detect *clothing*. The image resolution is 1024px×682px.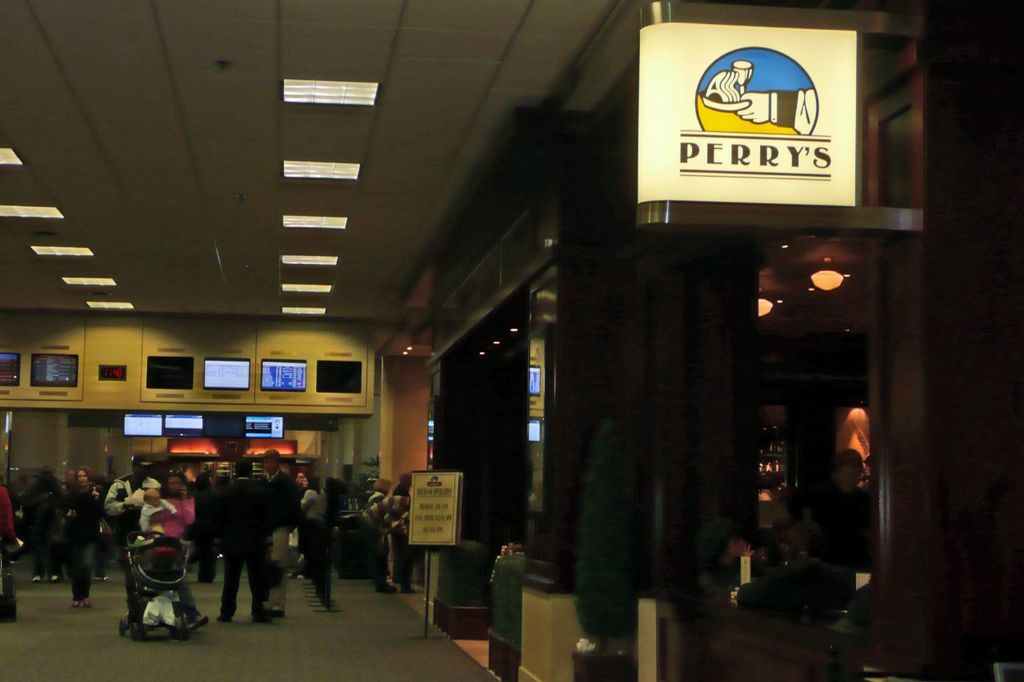
302:487:327:572.
